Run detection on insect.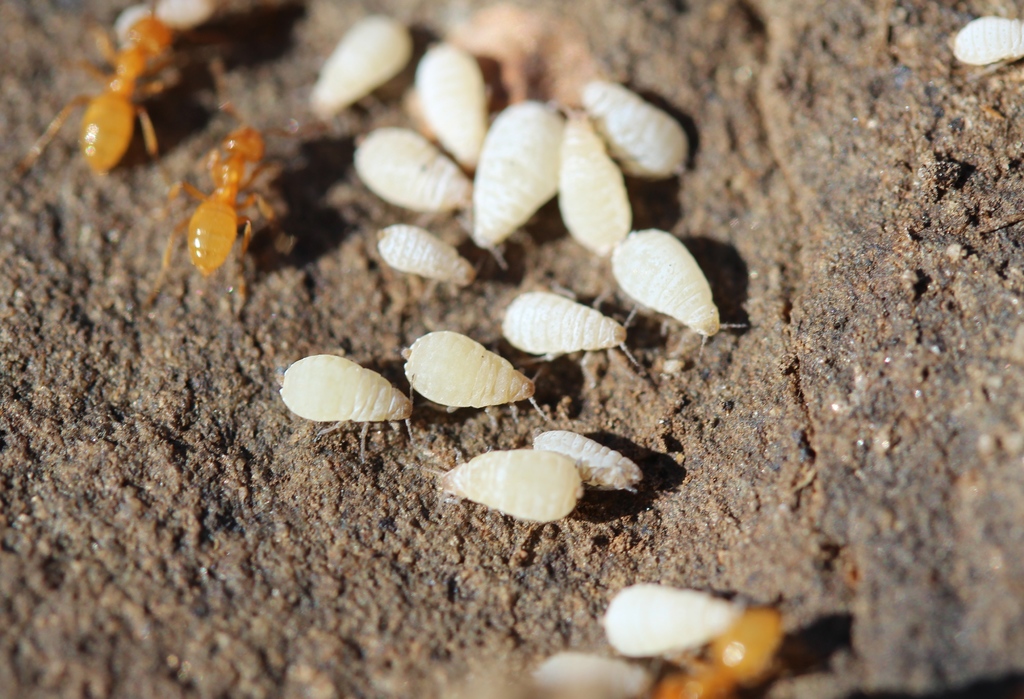
Result: <region>499, 285, 640, 365</region>.
